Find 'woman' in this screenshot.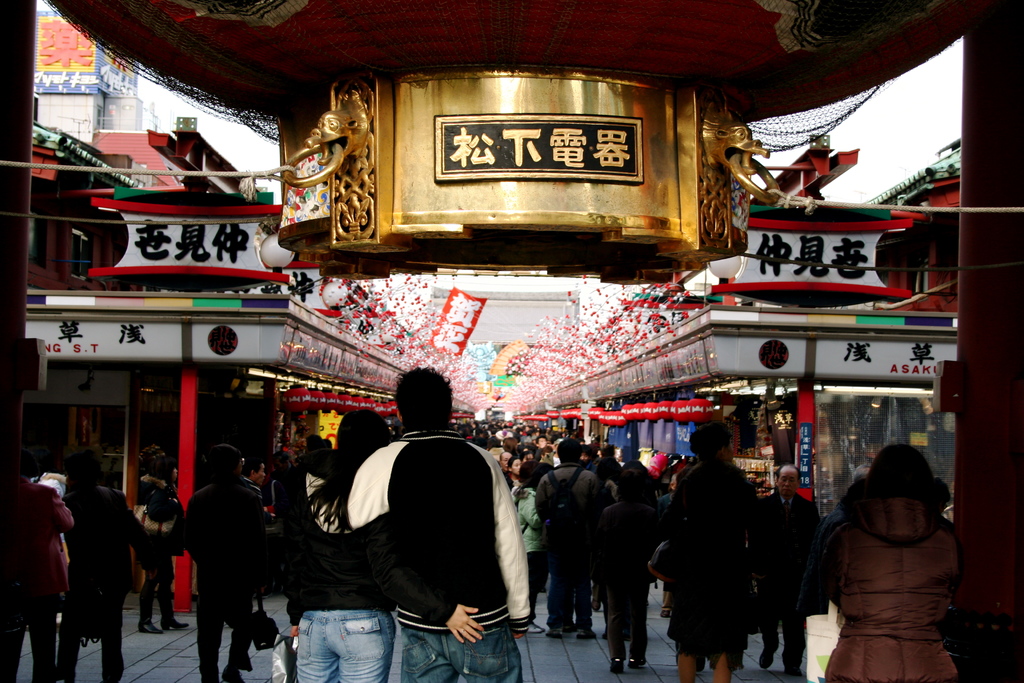
The bounding box for 'woman' is l=270, t=451, r=294, b=482.
